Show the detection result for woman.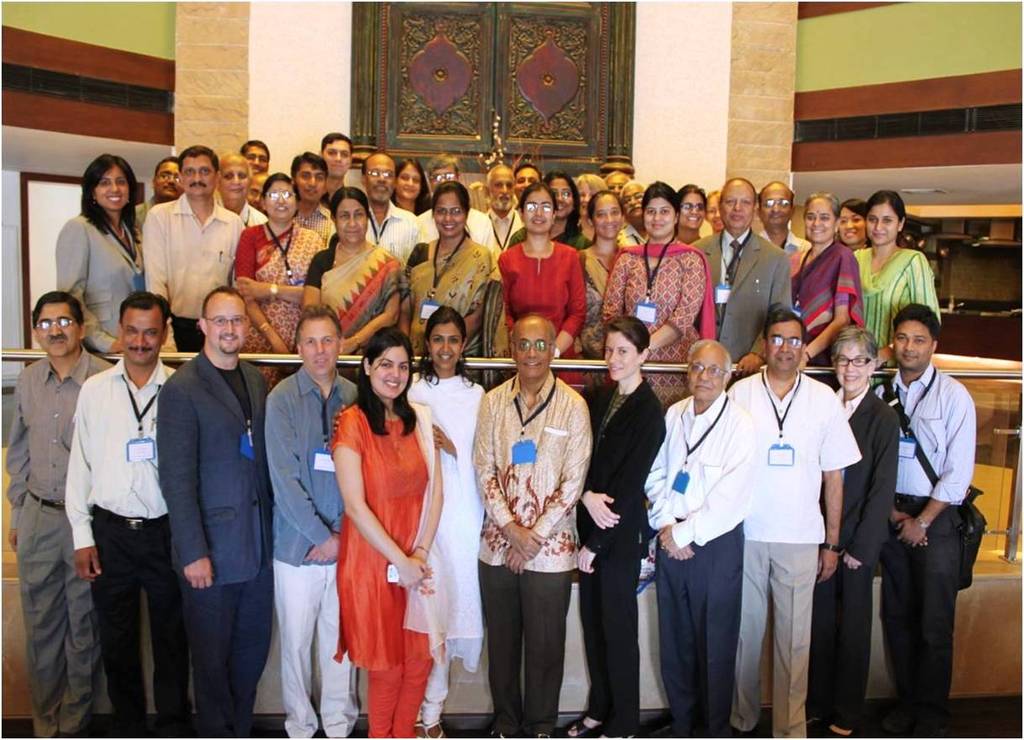
706/185/726/228.
